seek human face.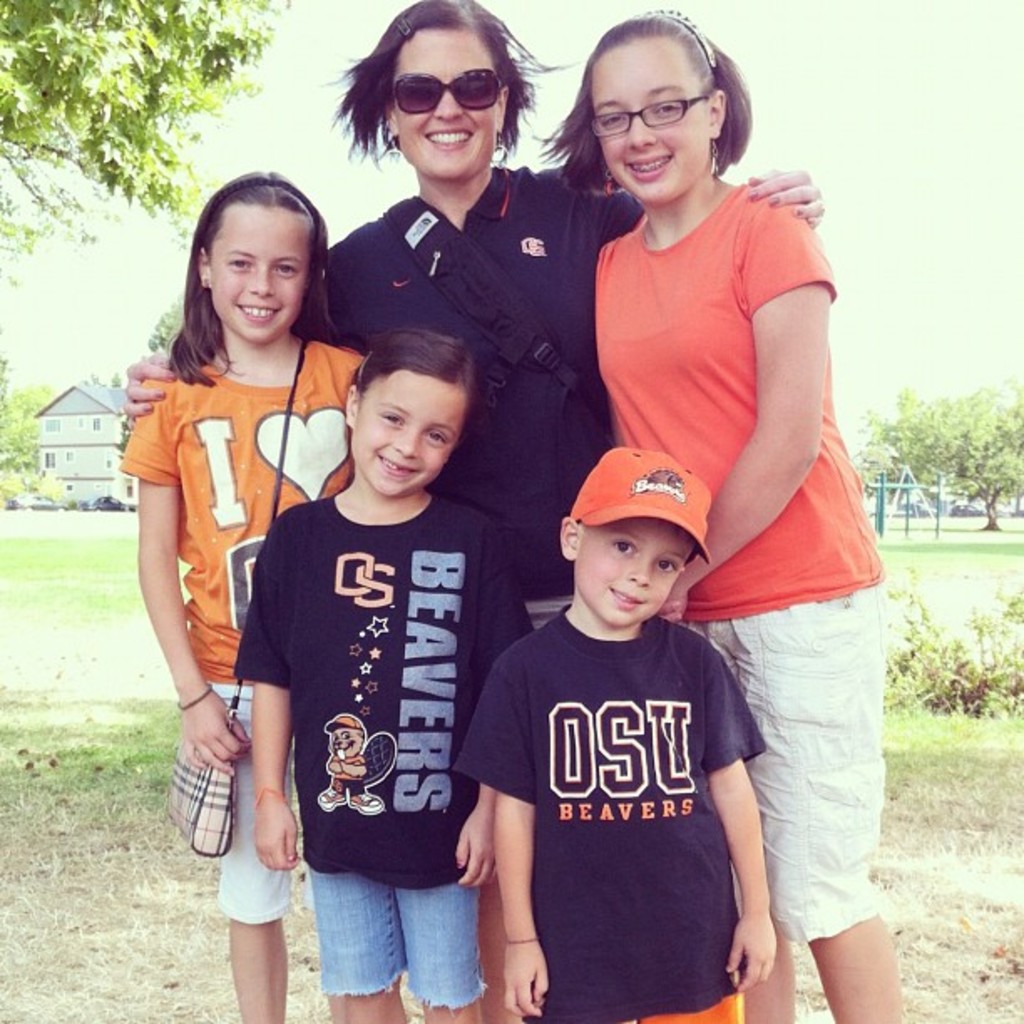
BBox(574, 517, 699, 621).
